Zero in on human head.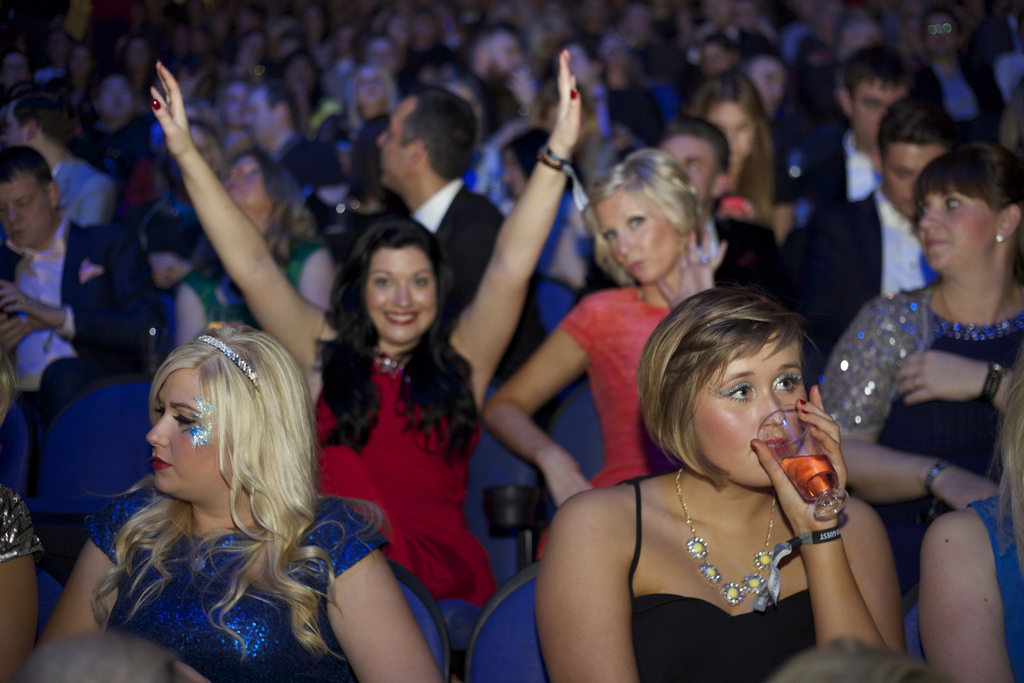
Zeroed in: box=[0, 53, 33, 89].
